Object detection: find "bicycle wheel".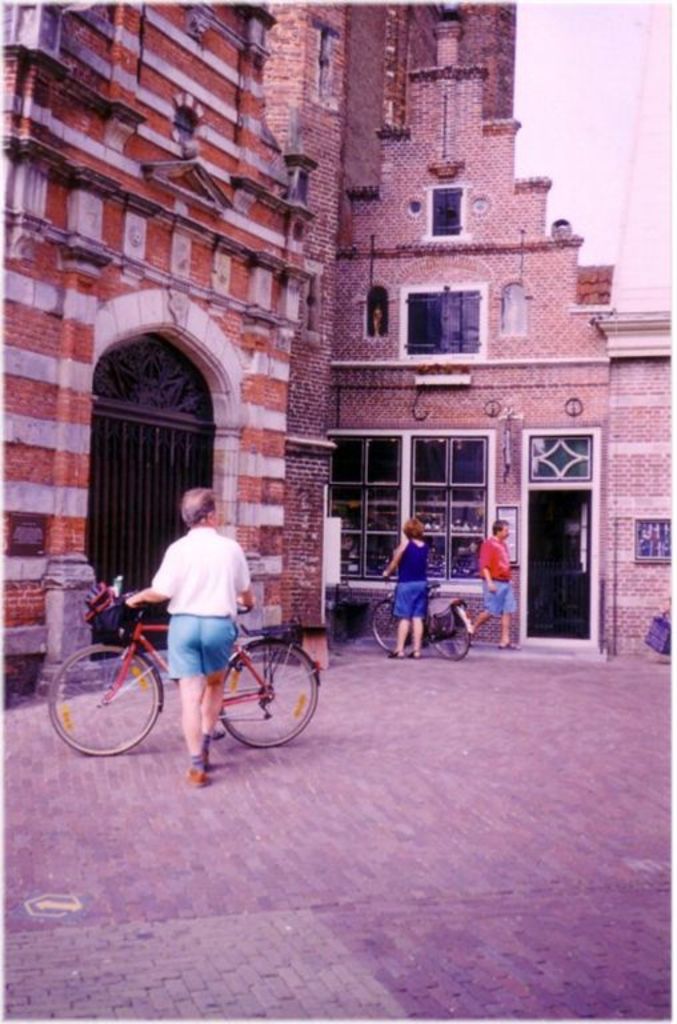
left=44, top=643, right=163, bottom=751.
